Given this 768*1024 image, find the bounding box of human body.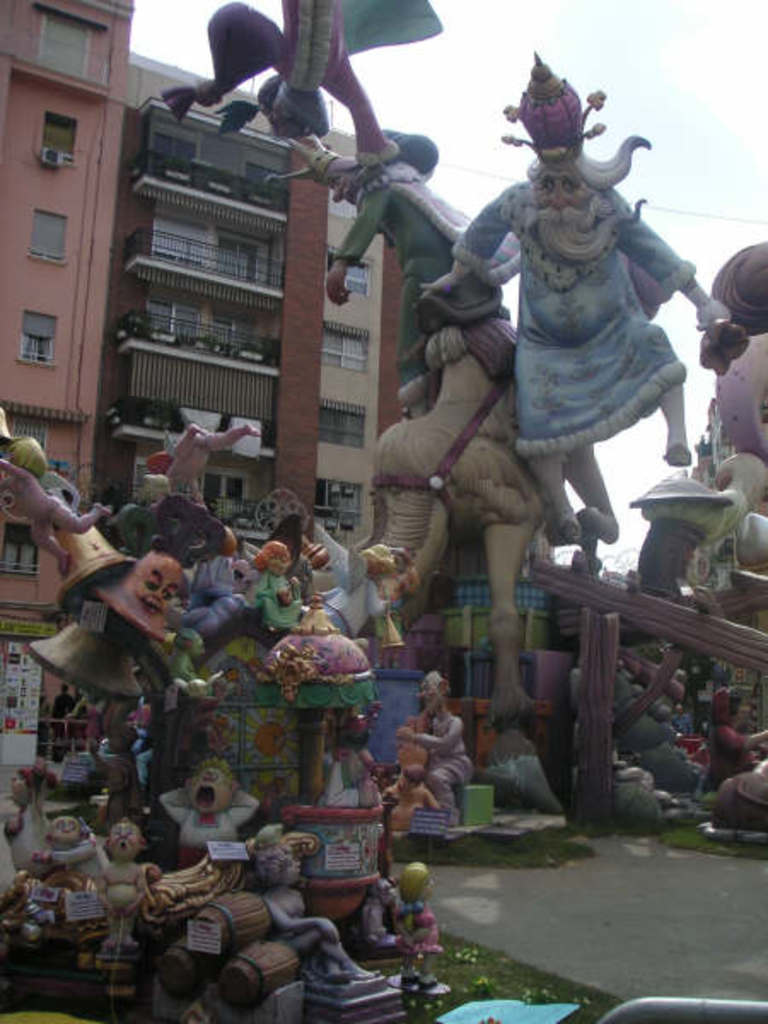
(left=708, top=724, right=766, bottom=790).
